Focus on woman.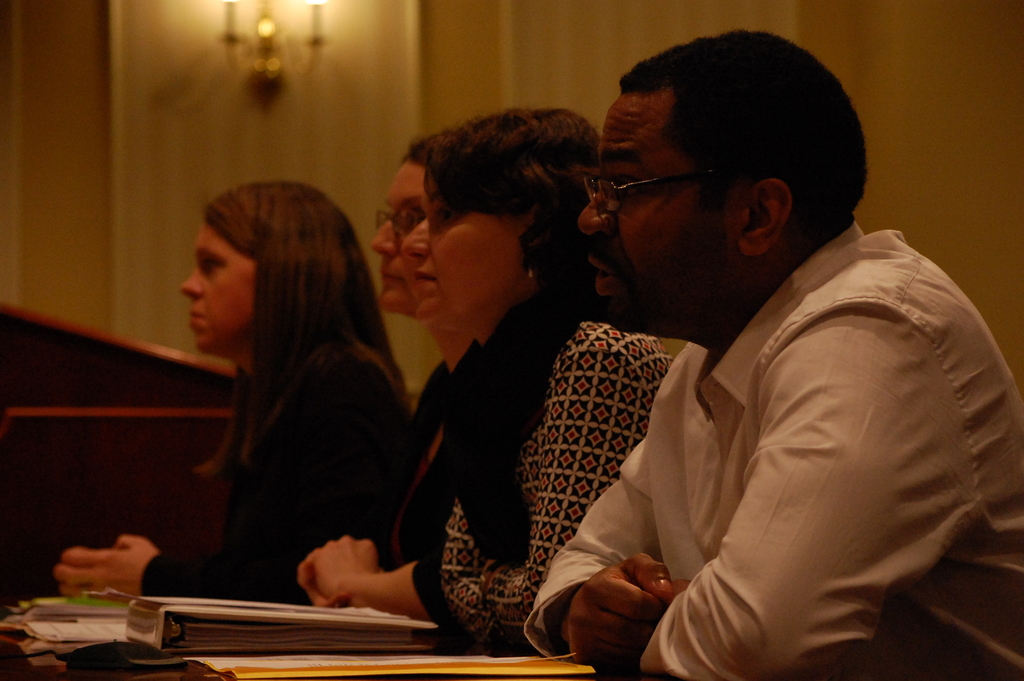
Focused at box(59, 181, 413, 619).
